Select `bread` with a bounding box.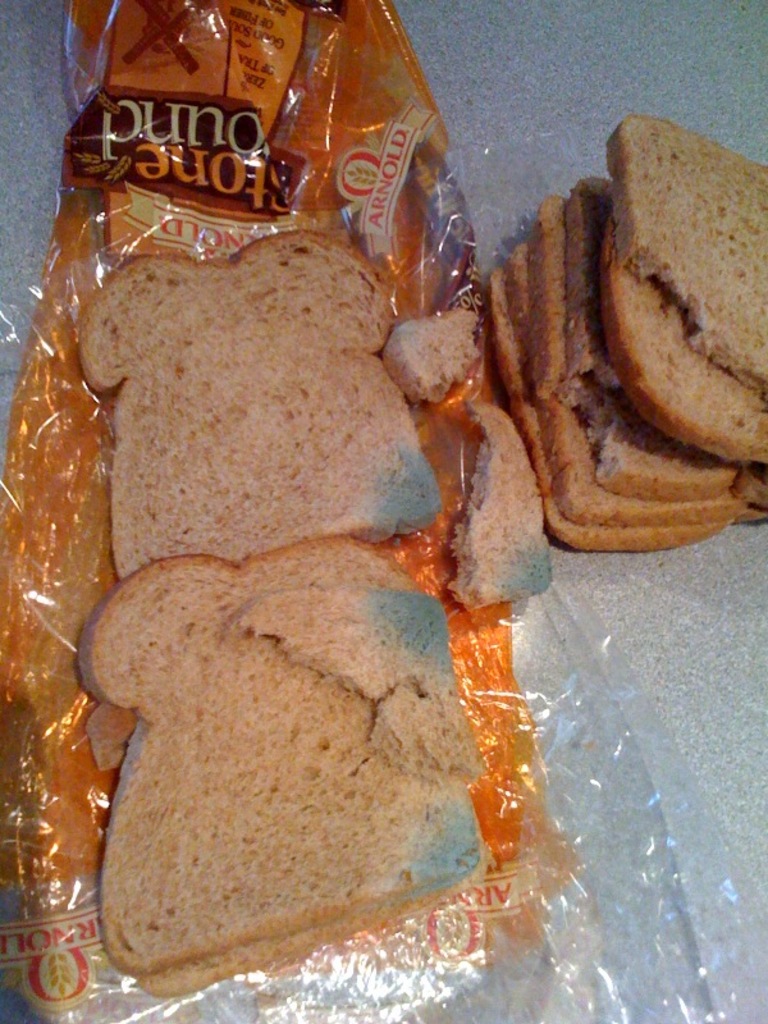
detection(76, 223, 454, 581).
